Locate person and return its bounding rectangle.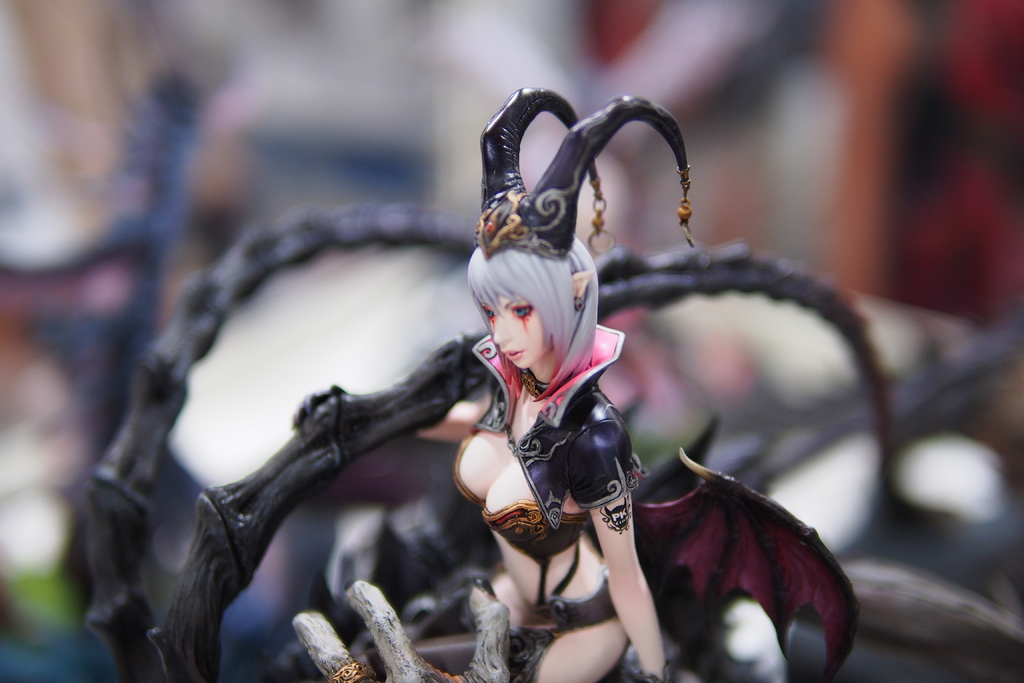
451:83:689:682.
